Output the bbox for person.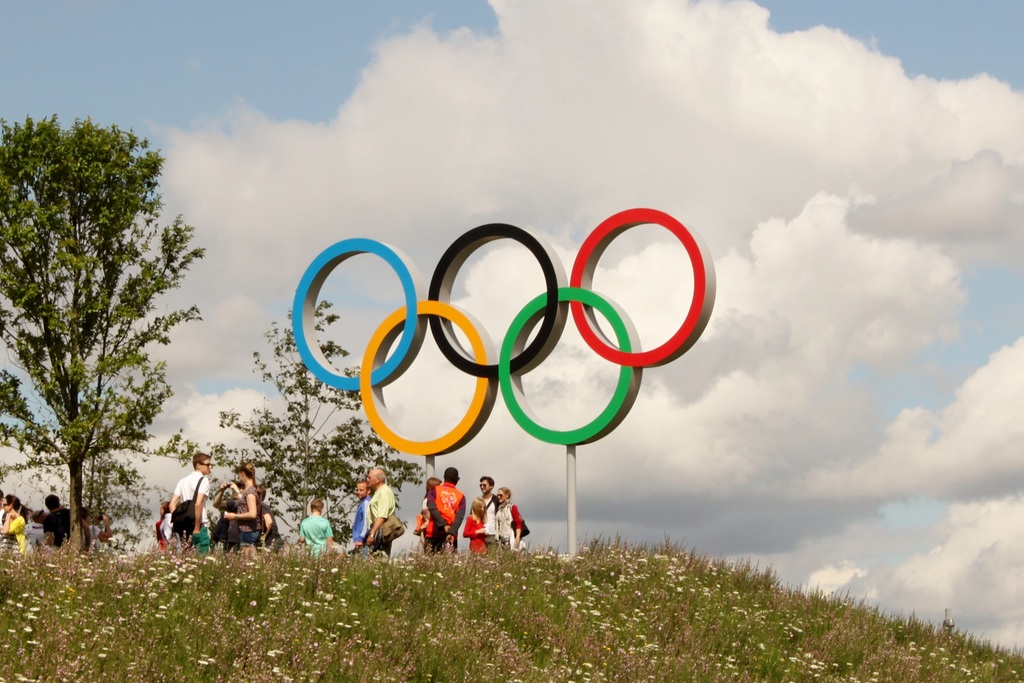
463, 499, 490, 549.
